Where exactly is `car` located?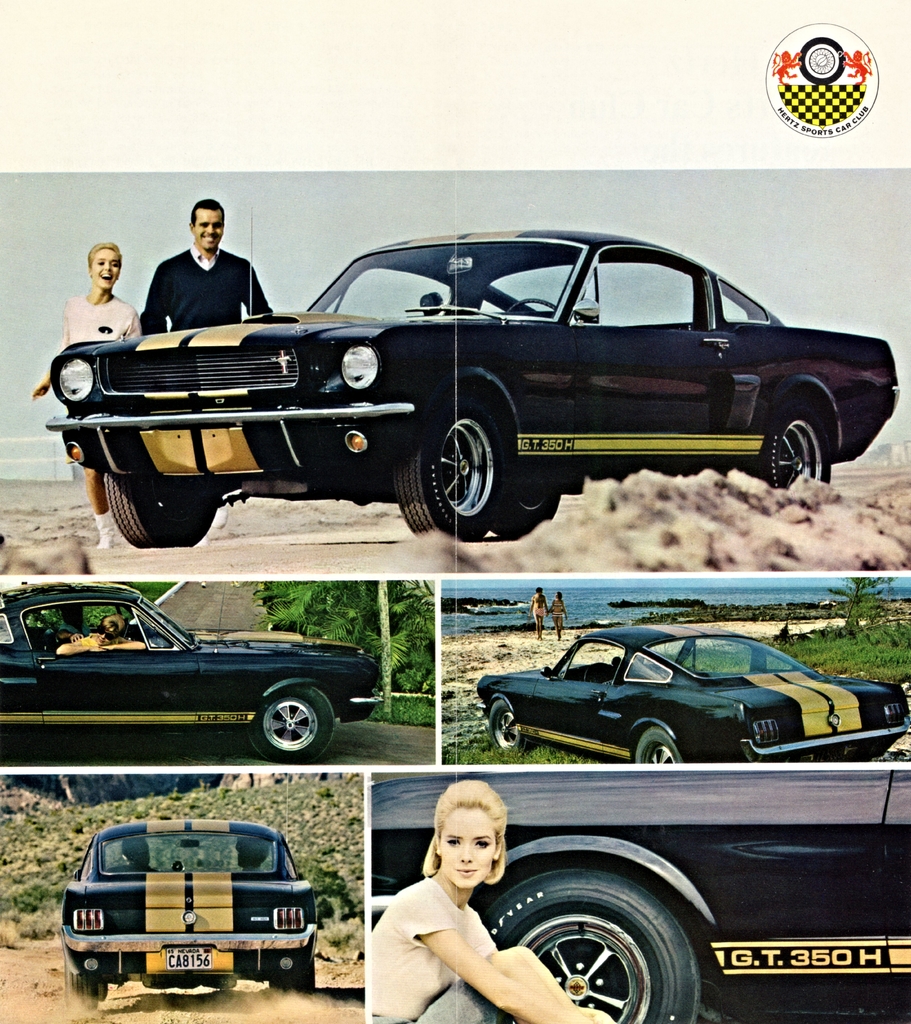
Its bounding box is (476, 623, 908, 769).
